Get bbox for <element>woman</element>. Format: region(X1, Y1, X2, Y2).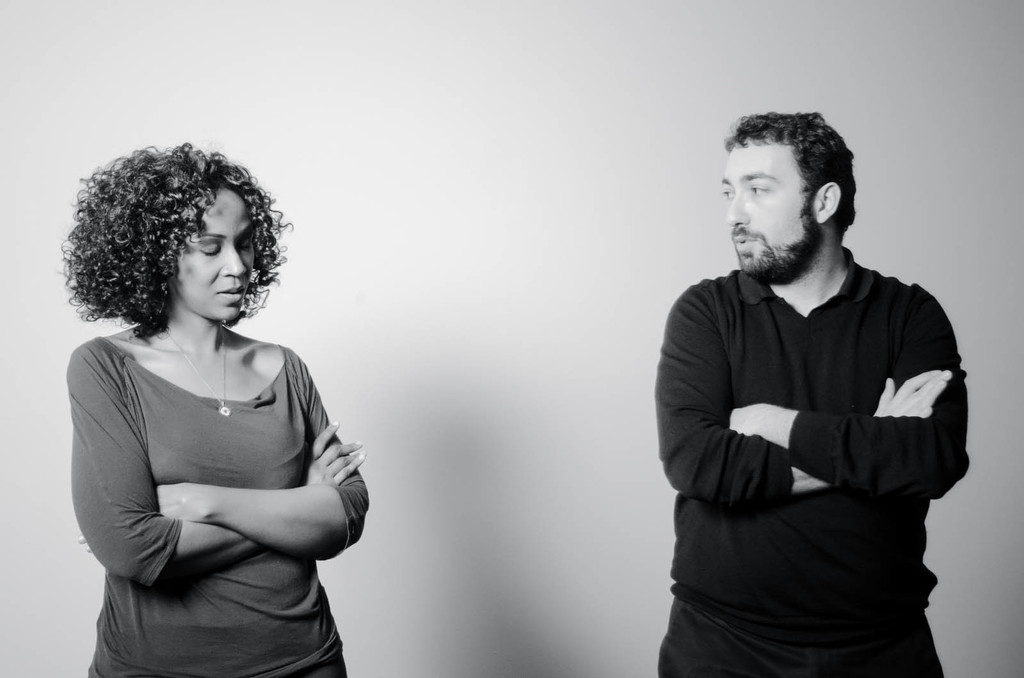
region(57, 143, 385, 677).
